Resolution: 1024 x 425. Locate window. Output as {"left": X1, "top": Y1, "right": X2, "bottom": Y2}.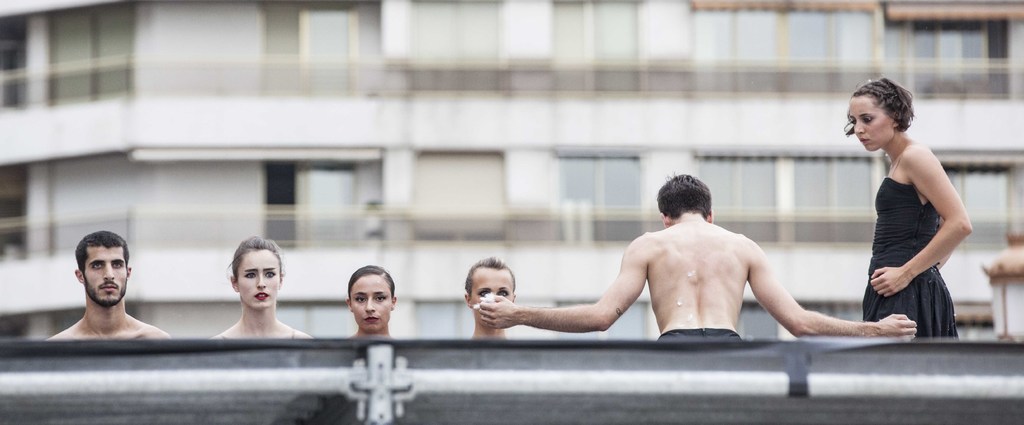
{"left": 554, "top": 154, "right": 642, "bottom": 248}.
